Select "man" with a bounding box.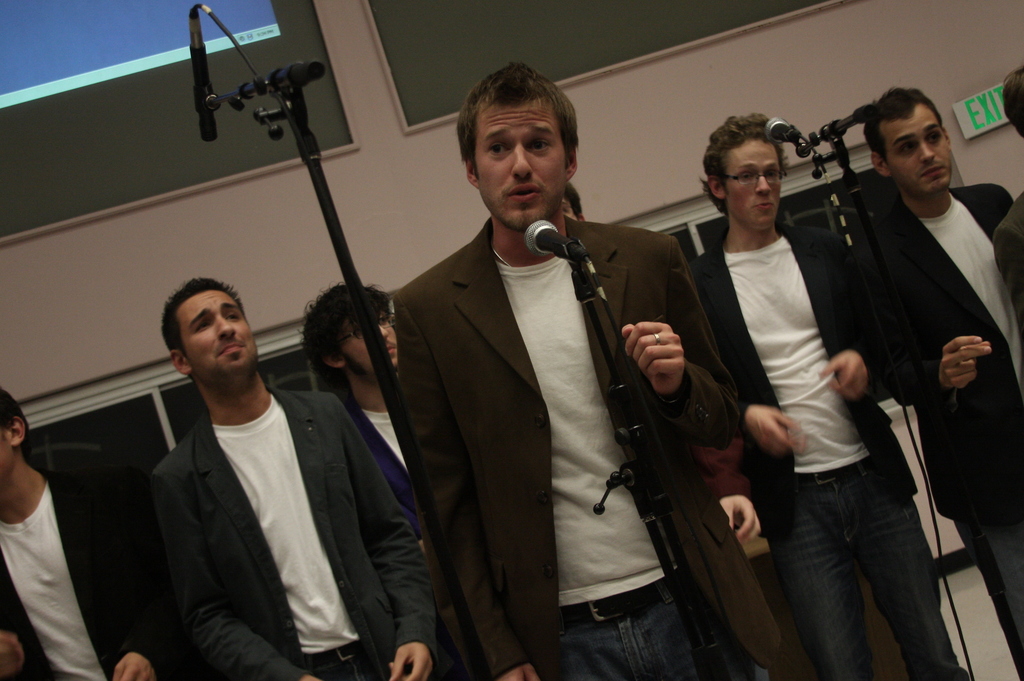
561,182,587,224.
